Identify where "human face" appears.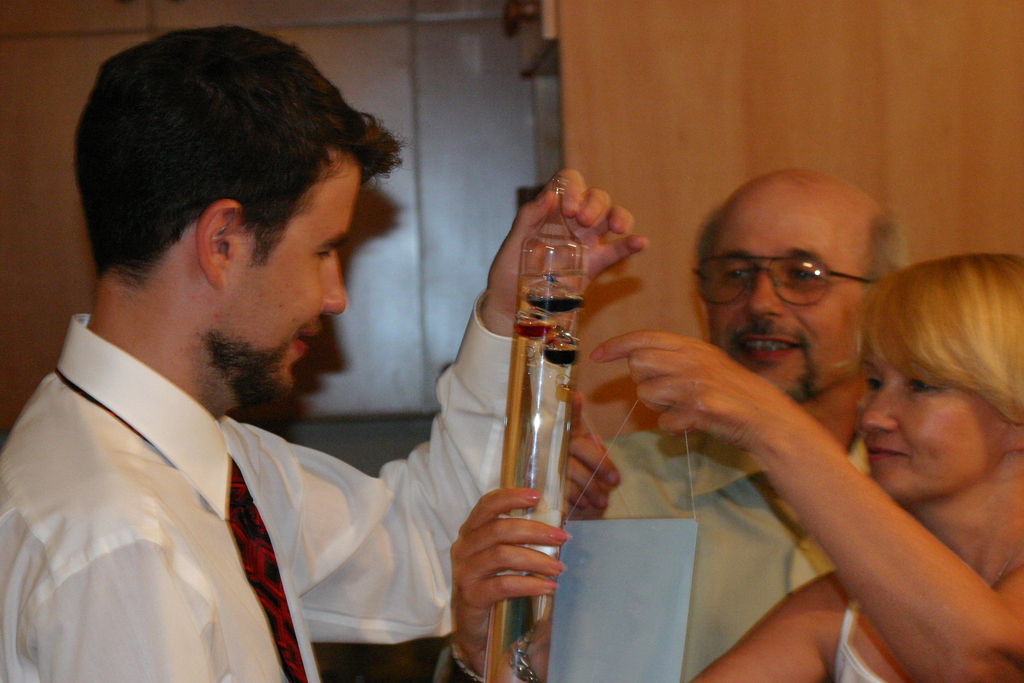
Appears at bbox=[220, 152, 362, 383].
